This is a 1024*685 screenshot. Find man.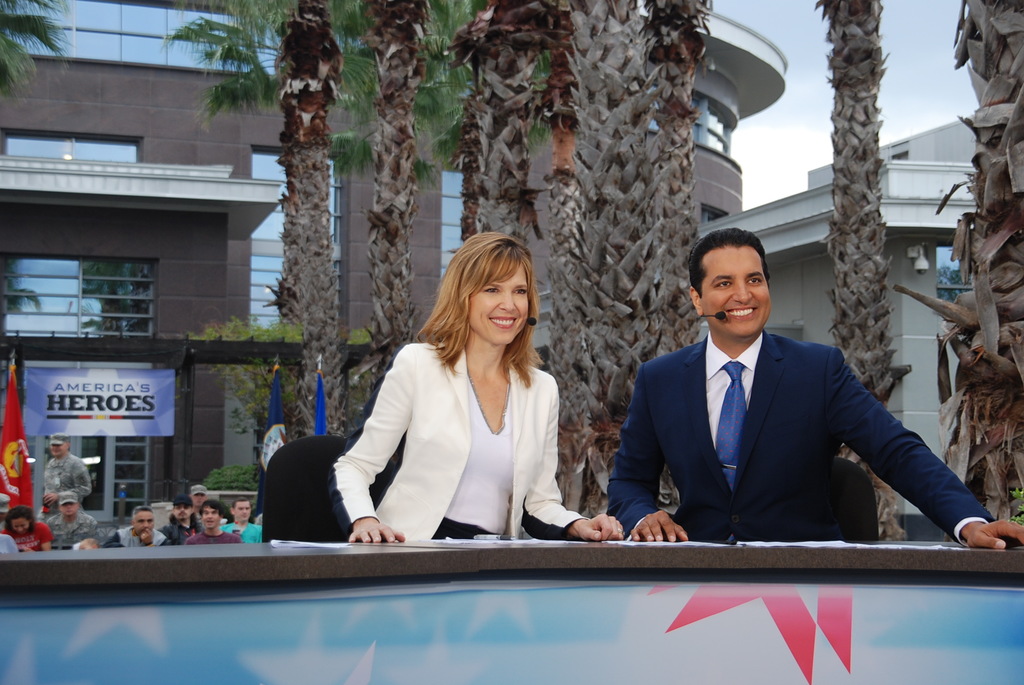
Bounding box: (74, 539, 100, 553).
